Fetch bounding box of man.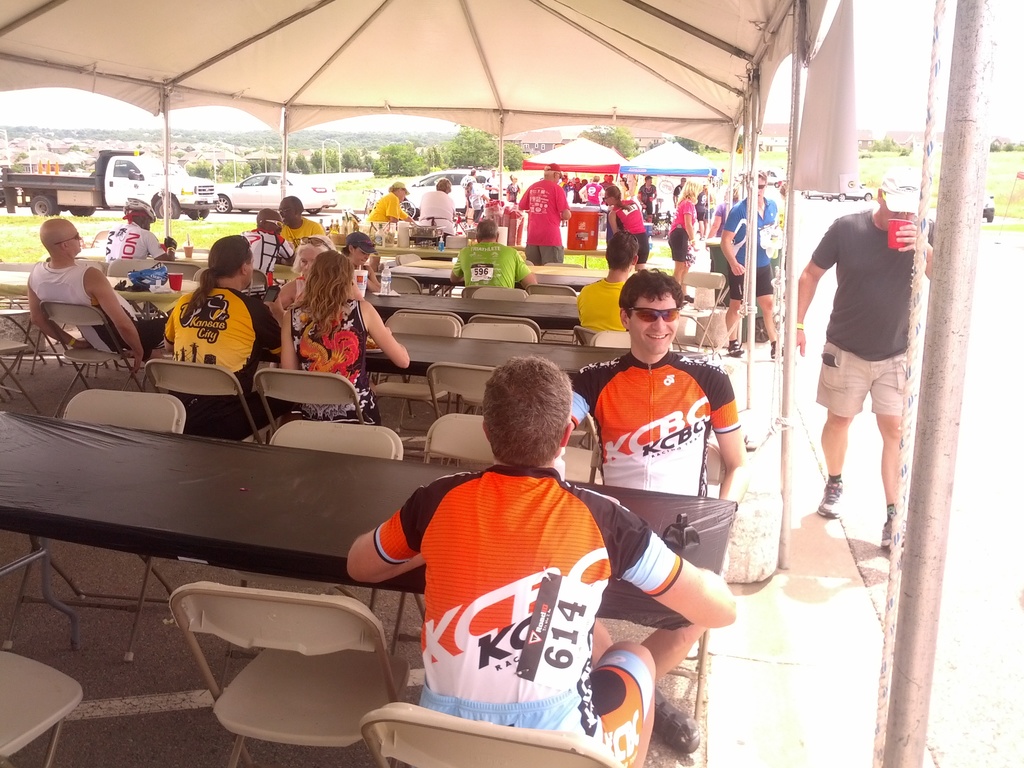
Bbox: rect(719, 166, 777, 356).
